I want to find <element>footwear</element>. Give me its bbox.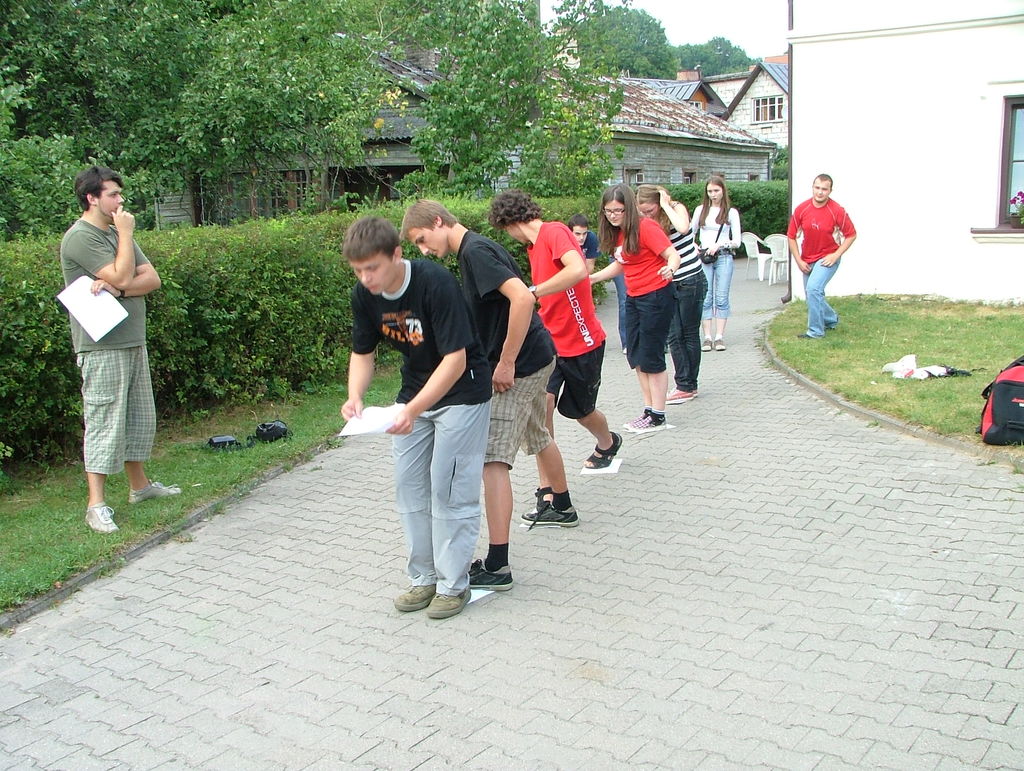
bbox=[392, 581, 437, 611].
